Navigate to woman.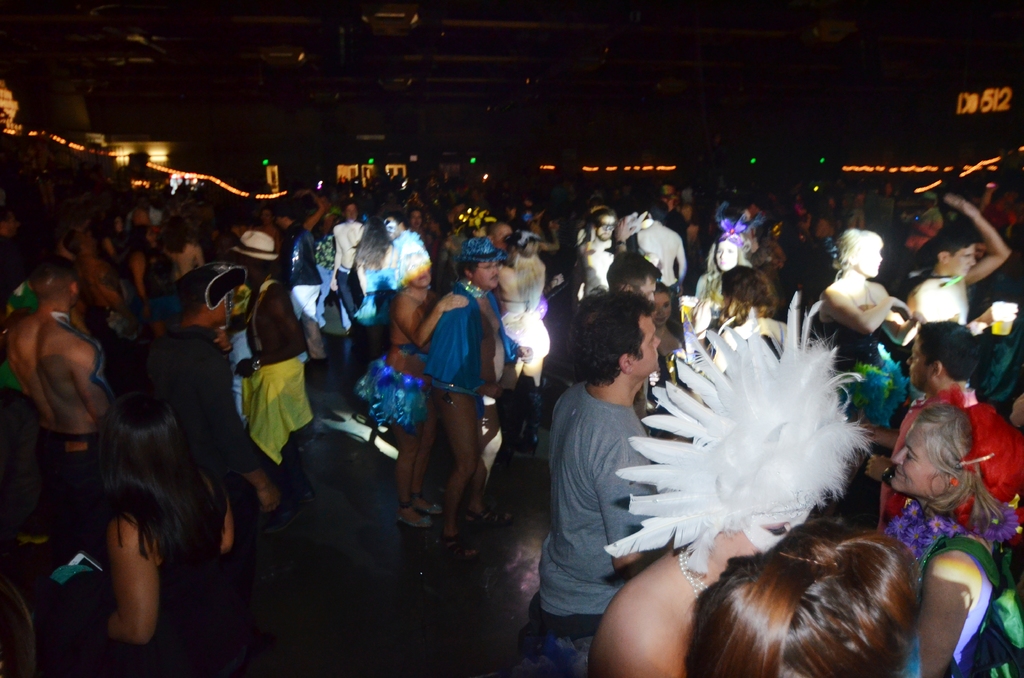
Navigation target: 253,206,276,248.
